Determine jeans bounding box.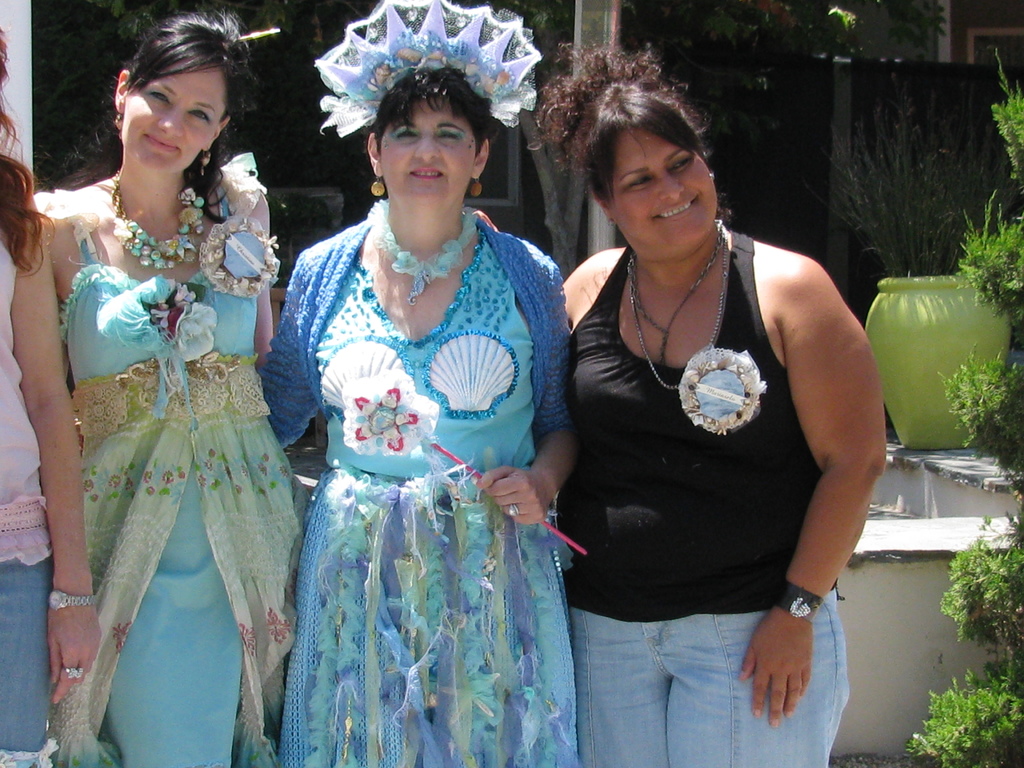
Determined: bbox=(570, 588, 842, 754).
